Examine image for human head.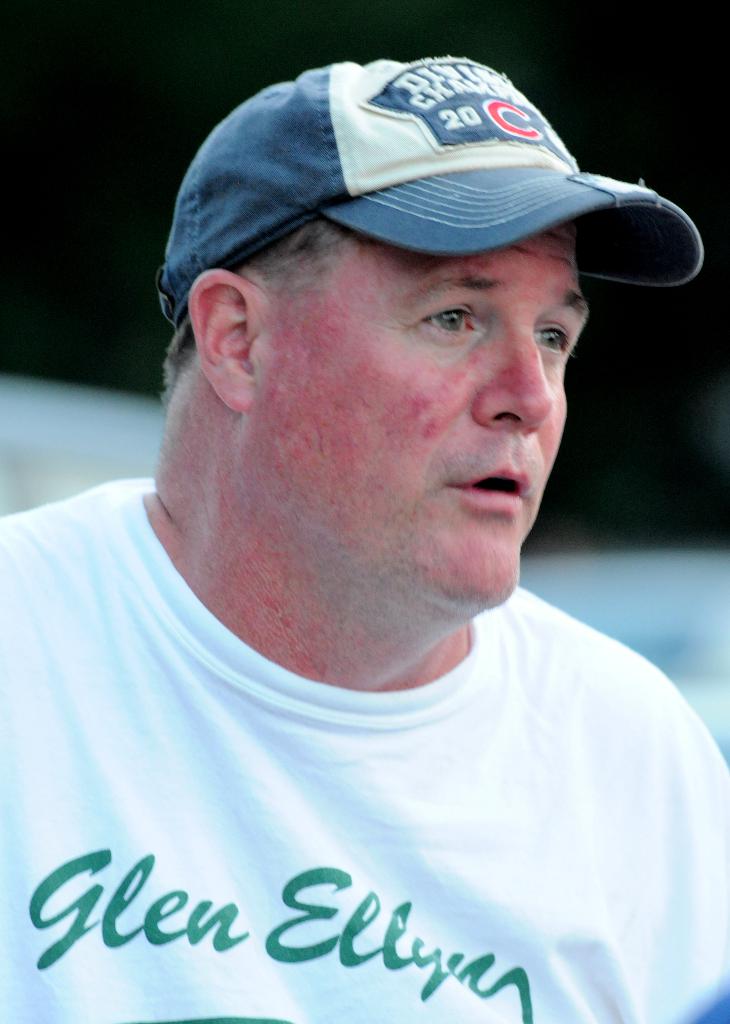
Examination result: {"x1": 155, "y1": 211, "x2": 585, "y2": 615}.
